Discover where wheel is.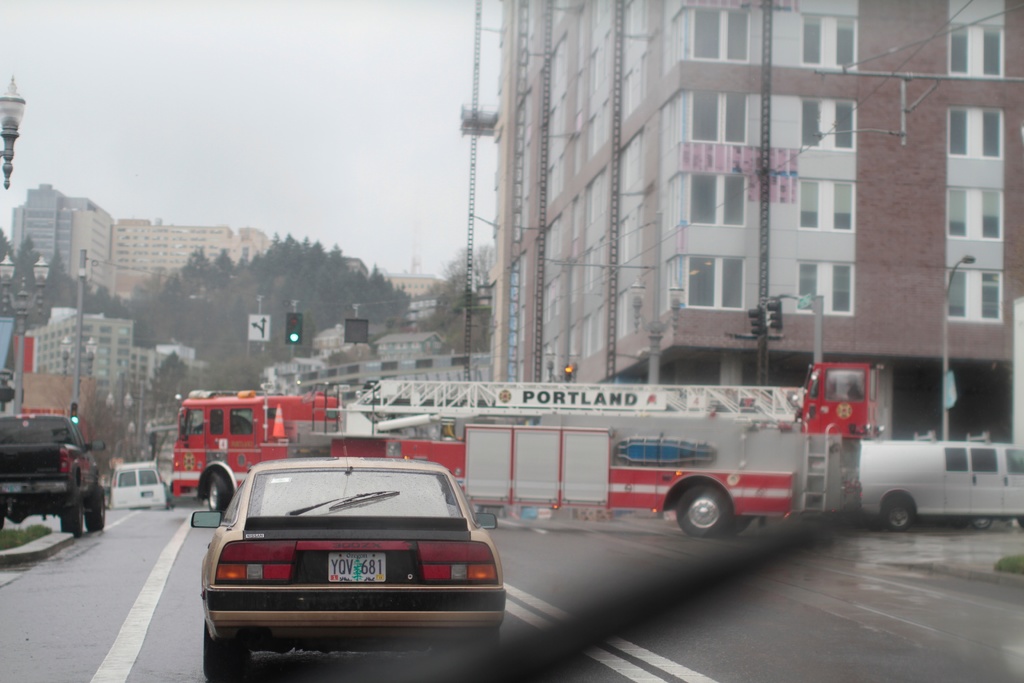
Discovered at bbox(63, 509, 81, 547).
